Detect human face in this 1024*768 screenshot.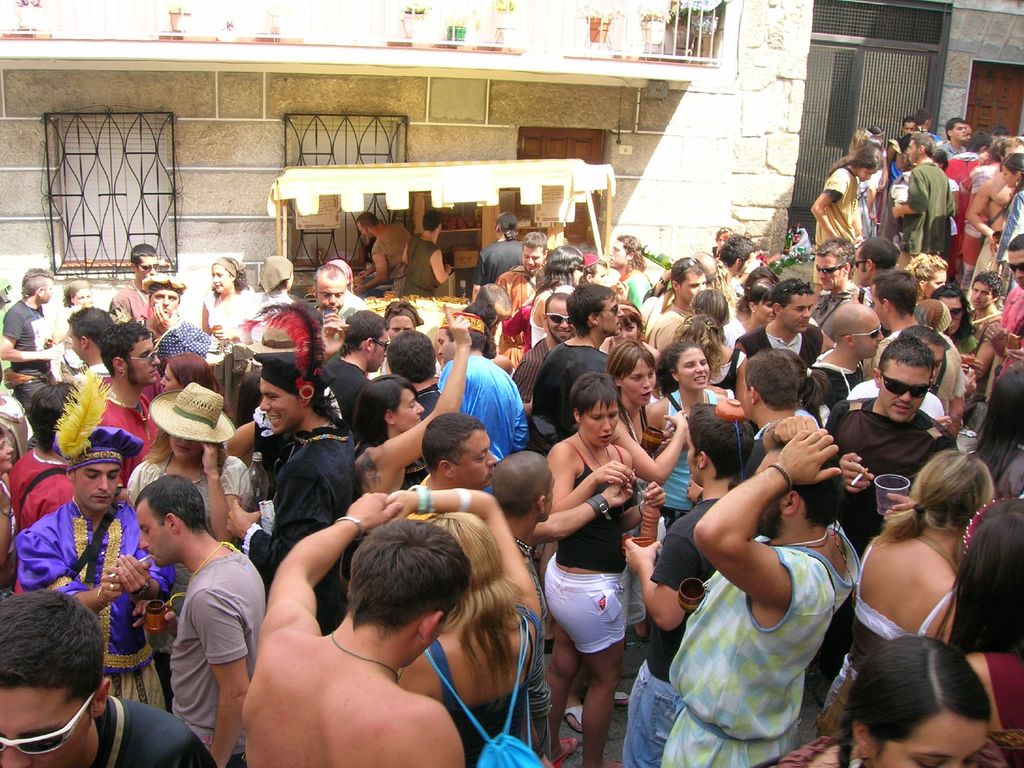
Detection: select_region(941, 296, 962, 333).
